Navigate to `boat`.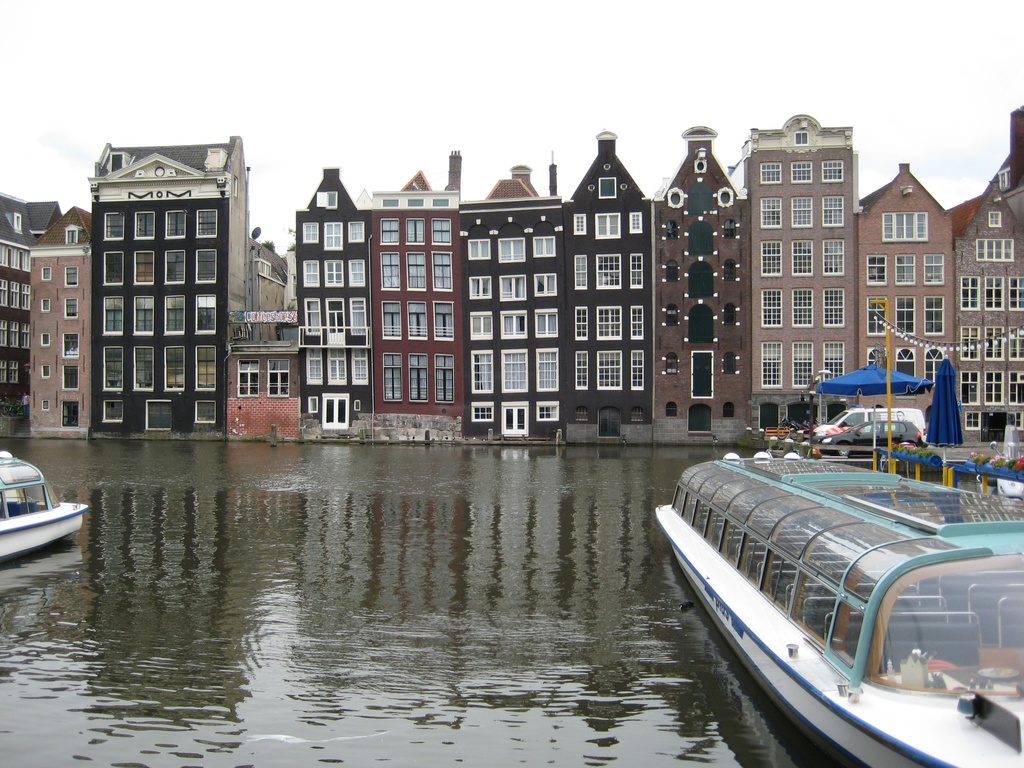
Navigation target: region(0, 437, 93, 576).
